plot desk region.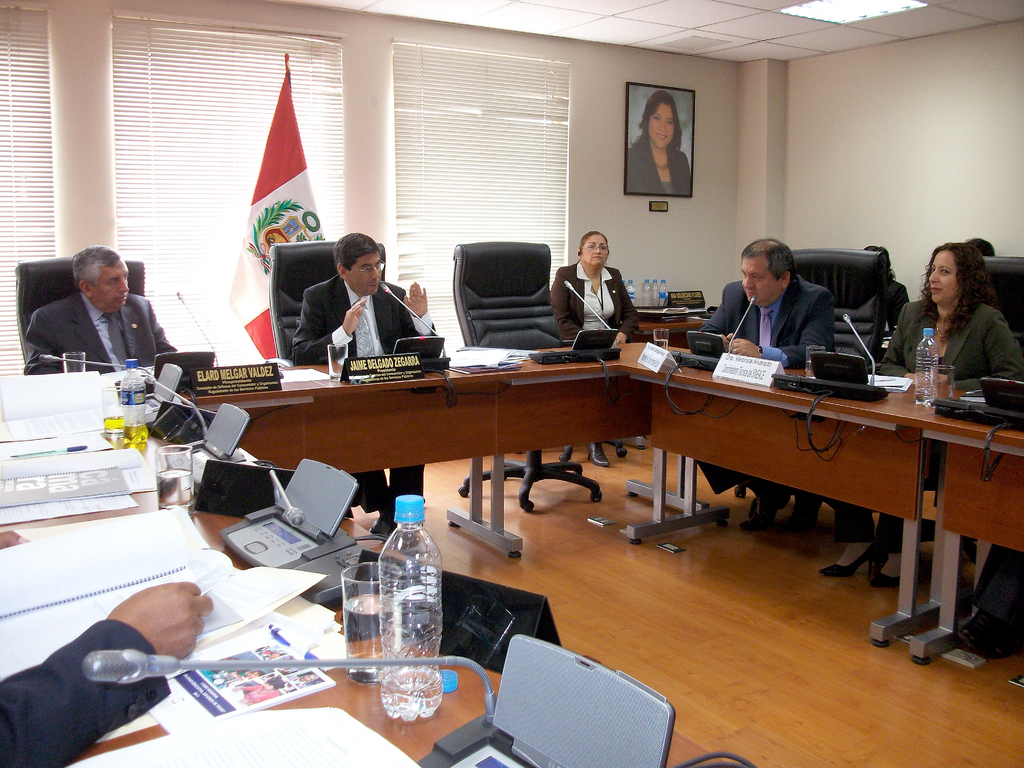
Plotted at bbox(621, 349, 976, 649).
